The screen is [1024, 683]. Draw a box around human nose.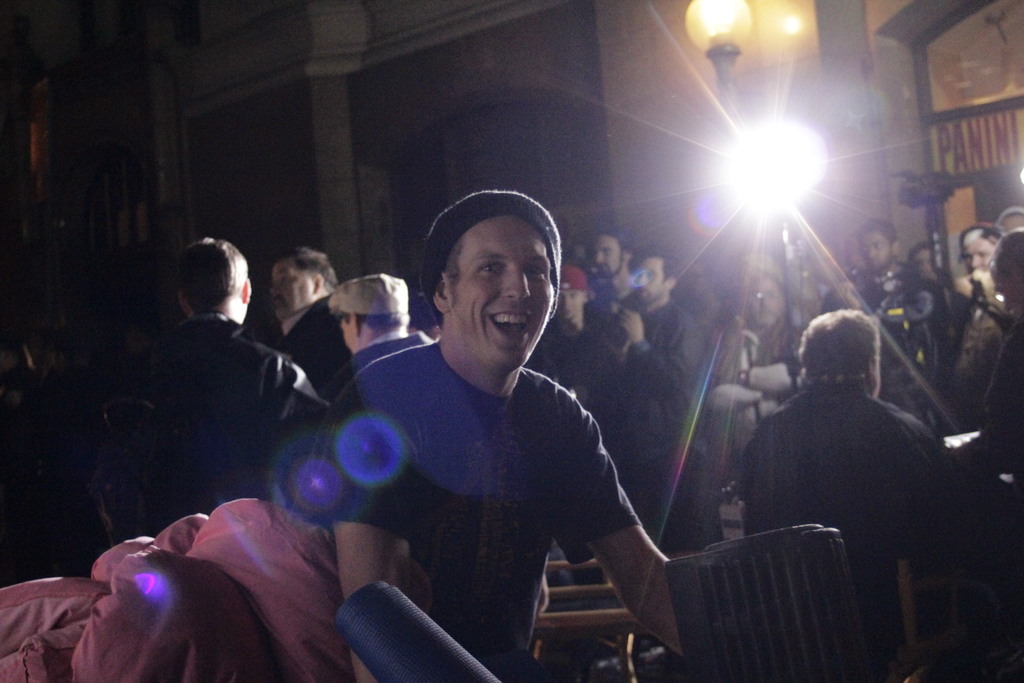
locate(269, 285, 284, 299).
